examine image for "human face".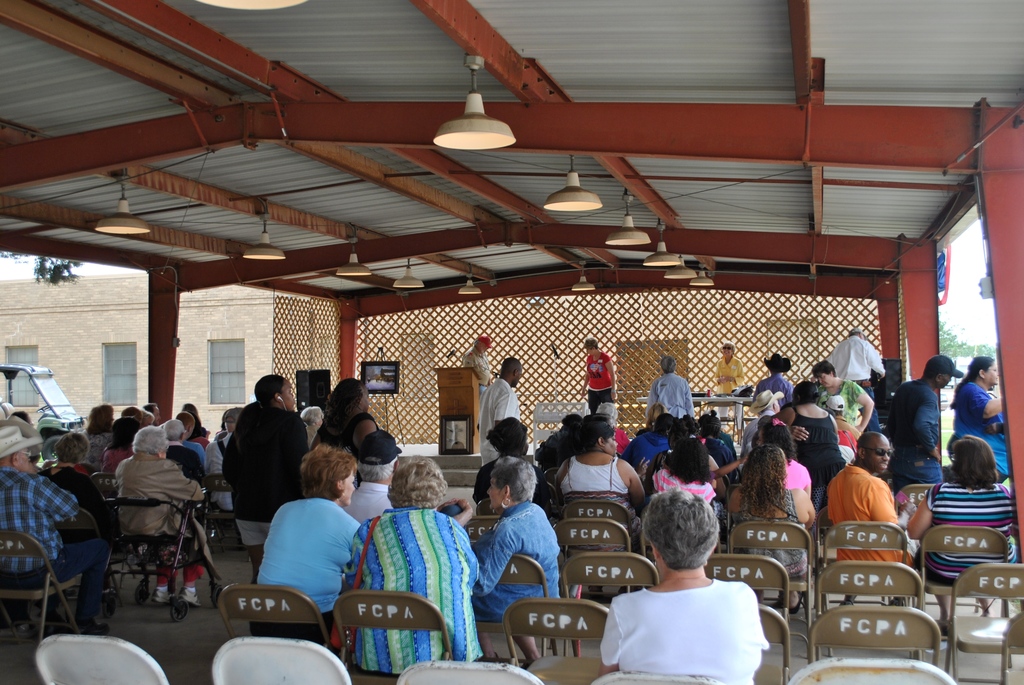
Examination result: (x1=483, y1=472, x2=504, y2=511).
